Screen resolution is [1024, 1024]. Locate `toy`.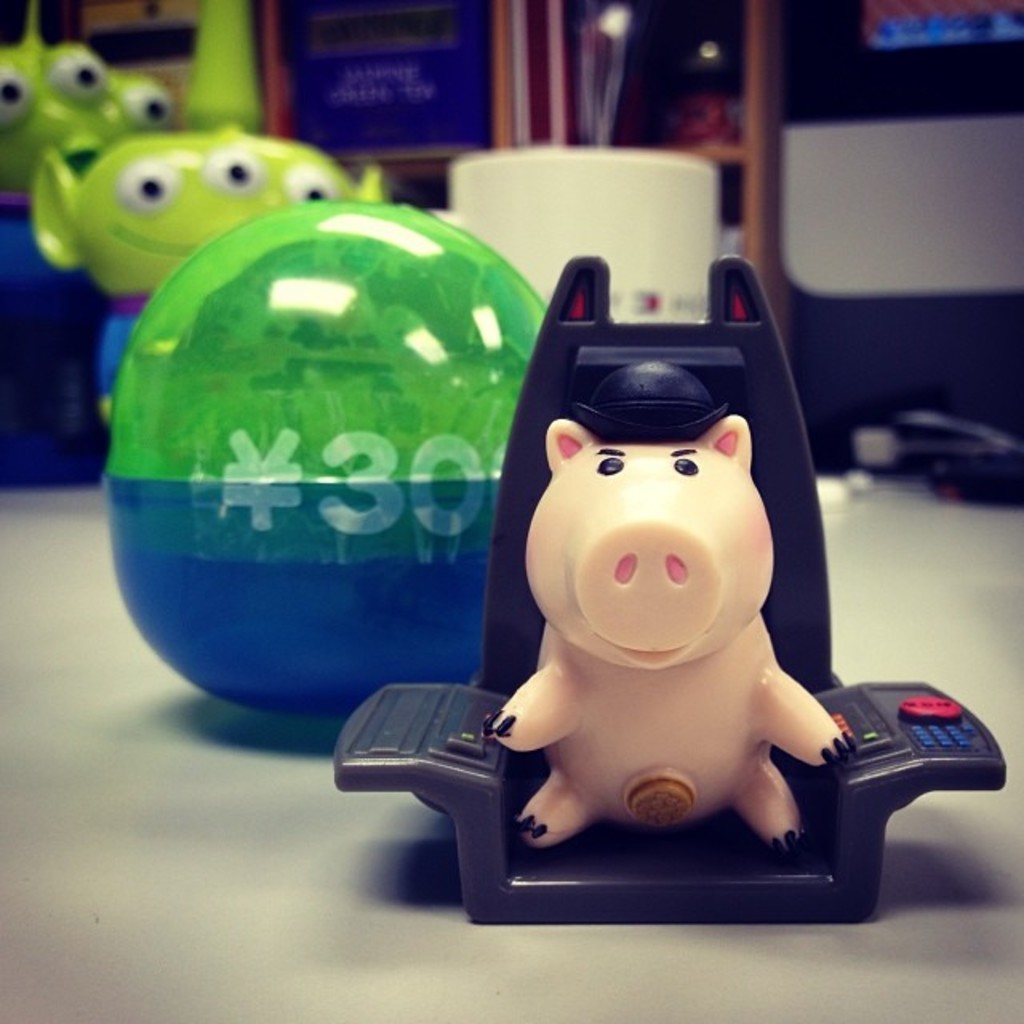
l=94, t=54, r=179, b=162.
